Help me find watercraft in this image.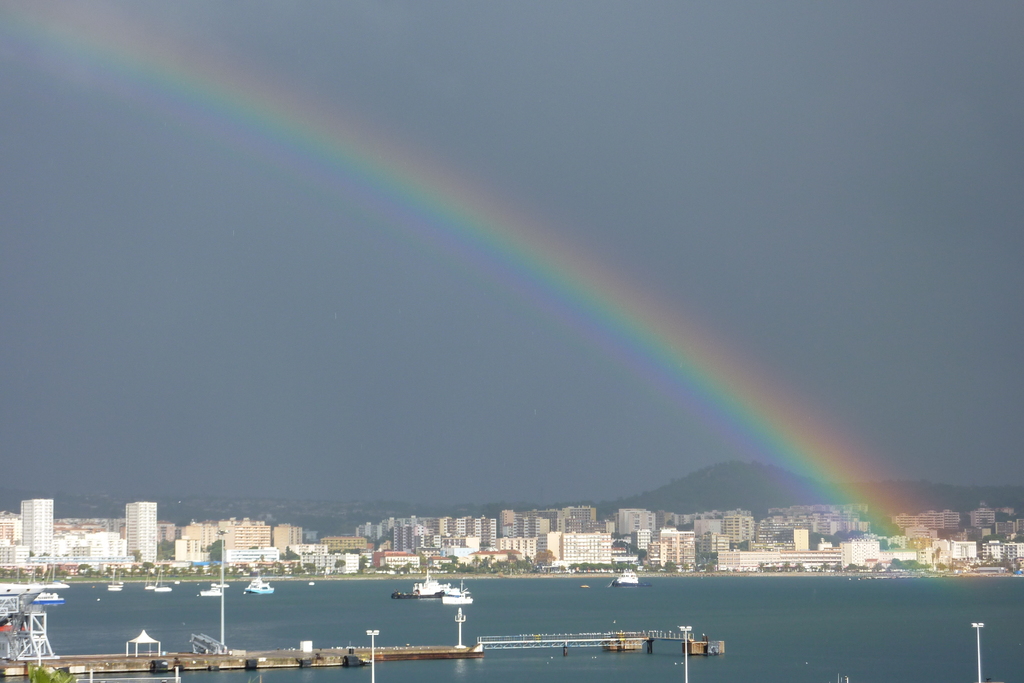
Found it: region(197, 586, 225, 596).
